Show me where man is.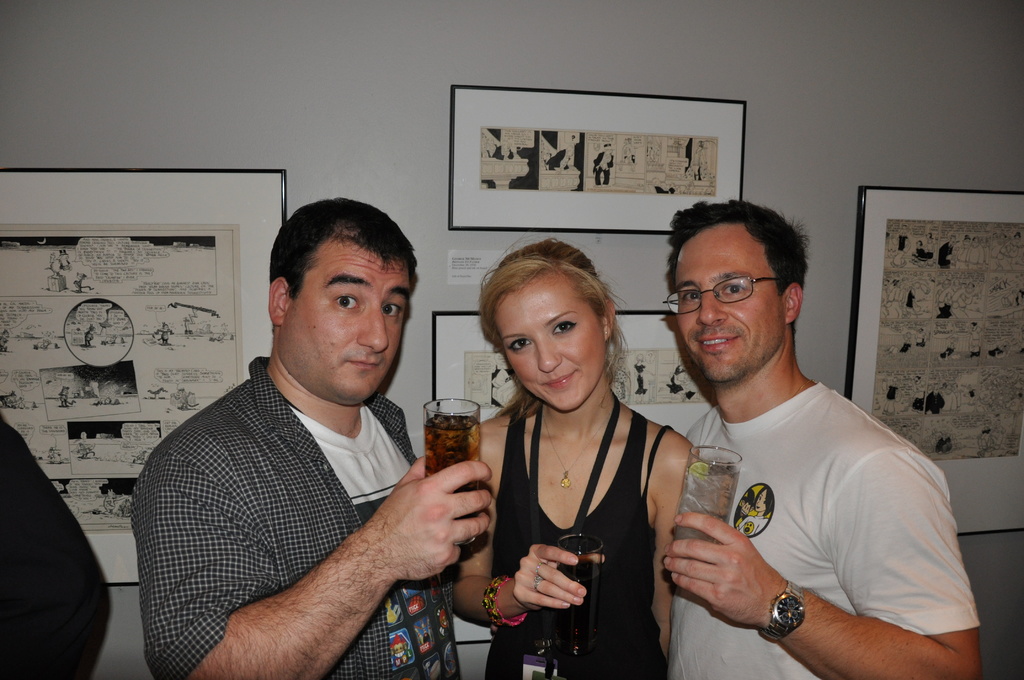
man is at x1=122, y1=183, x2=515, y2=667.
